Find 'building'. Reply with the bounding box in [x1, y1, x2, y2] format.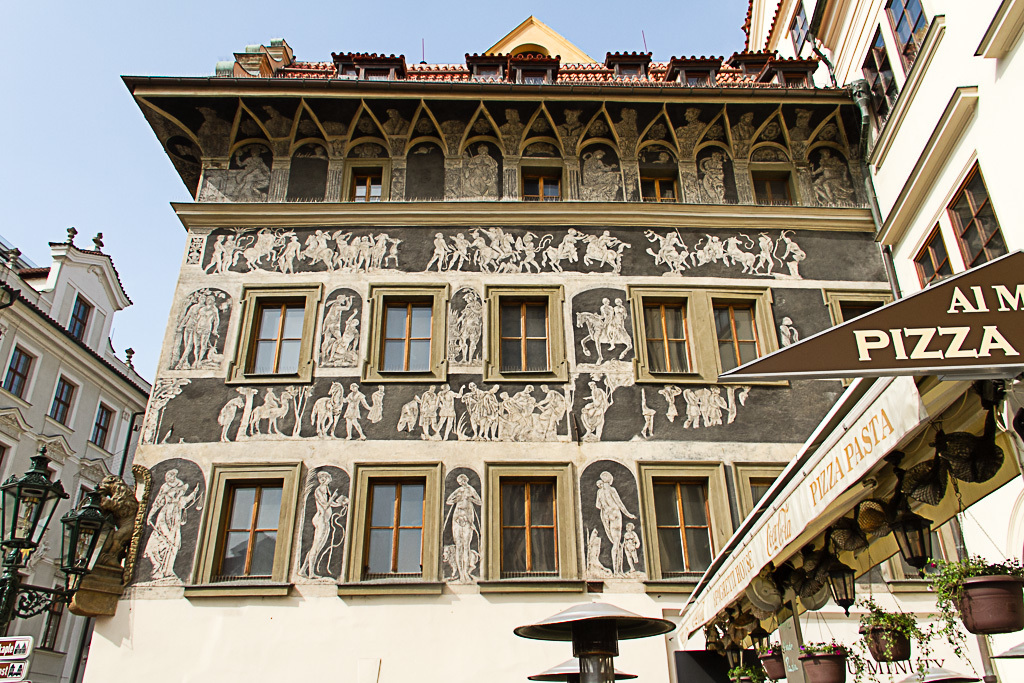
[736, 0, 1023, 680].
